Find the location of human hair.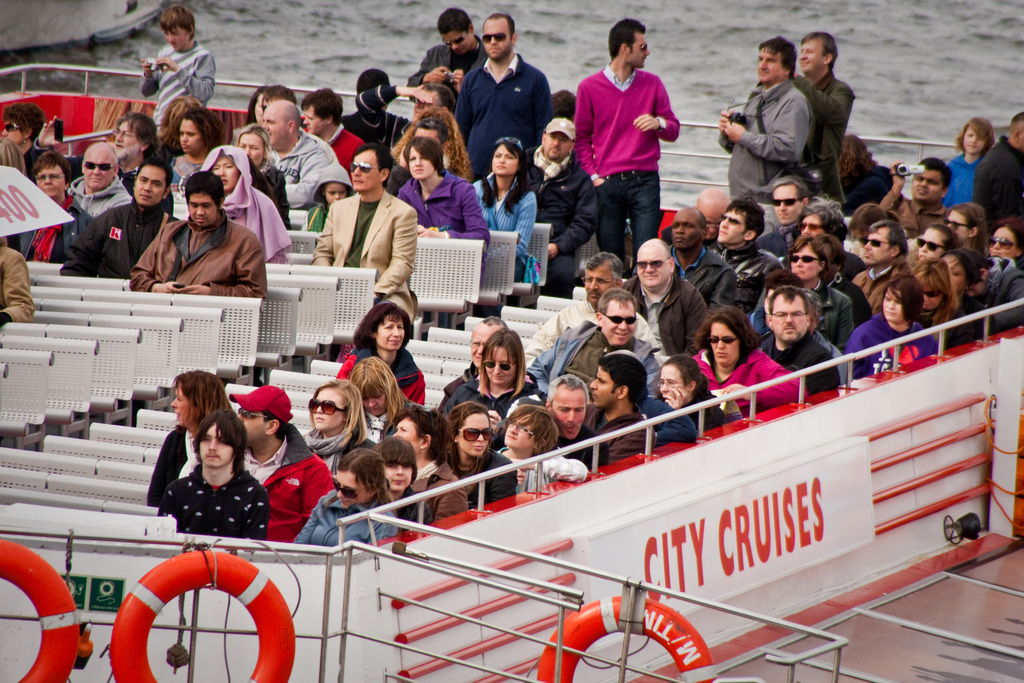
Location: select_region(161, 5, 196, 40).
